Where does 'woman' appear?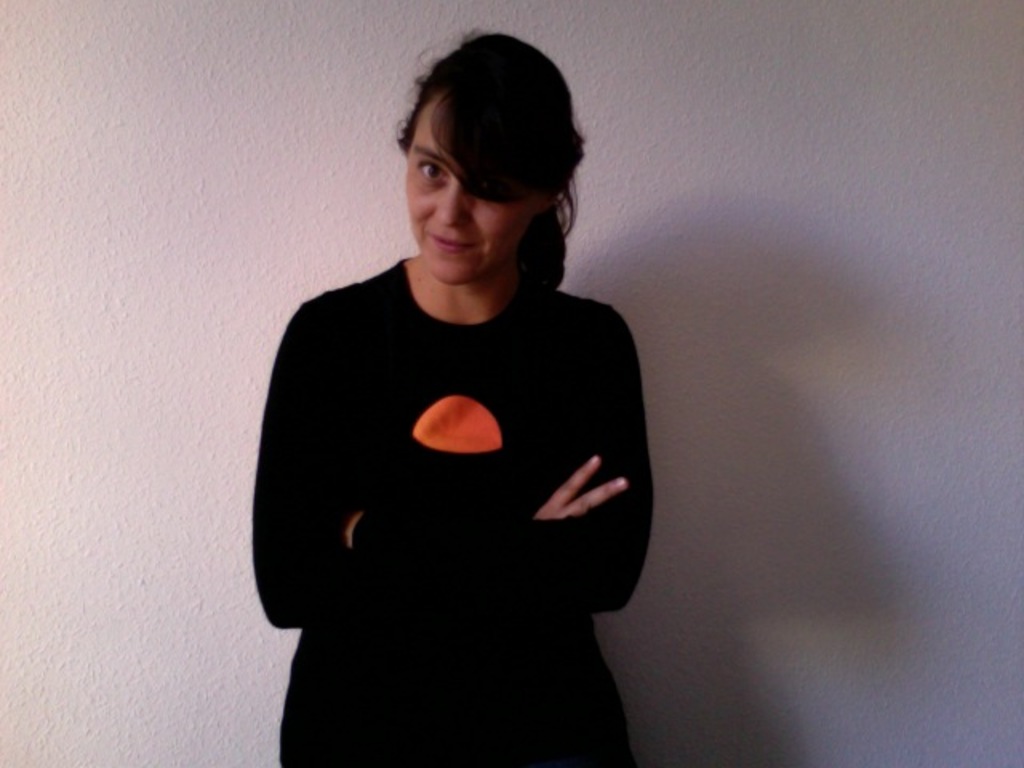
Appears at [left=251, top=30, right=666, bottom=766].
